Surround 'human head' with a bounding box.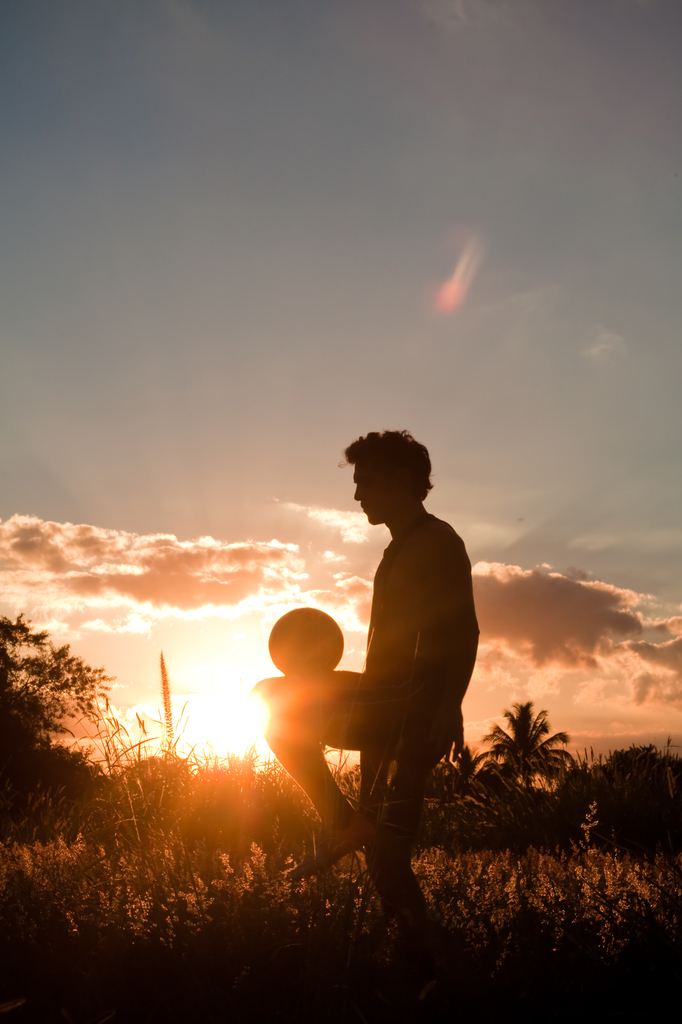
pyautogui.locateOnScreen(335, 424, 450, 538).
